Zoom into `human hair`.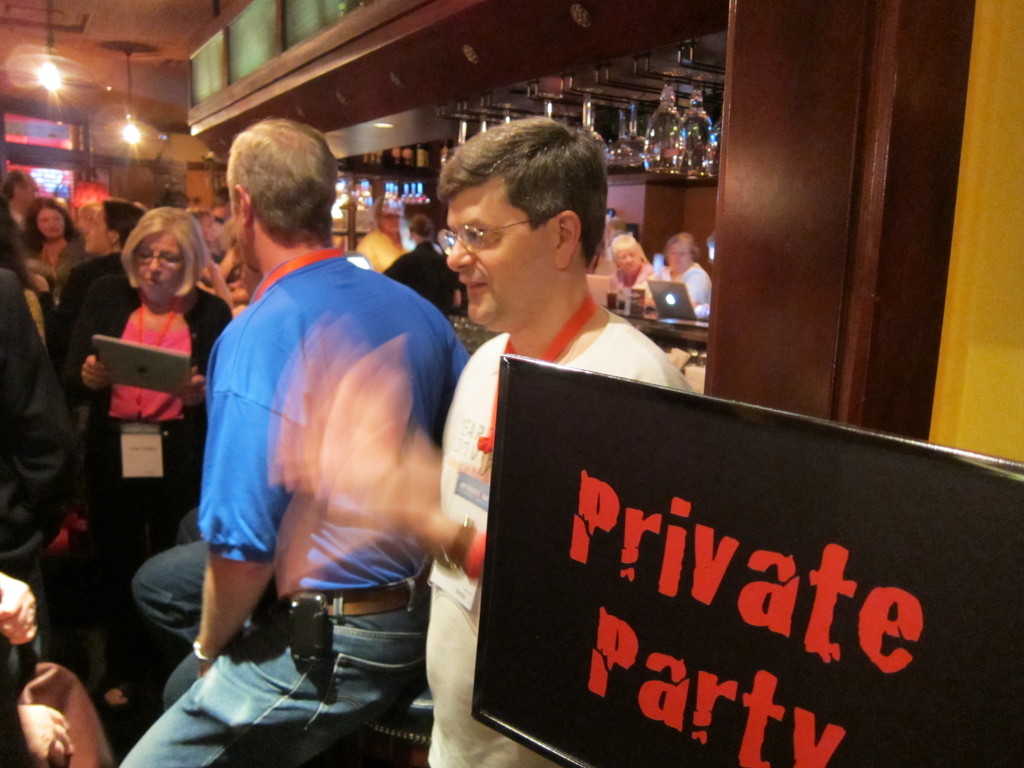
Zoom target: {"x1": 607, "y1": 233, "x2": 651, "y2": 268}.
